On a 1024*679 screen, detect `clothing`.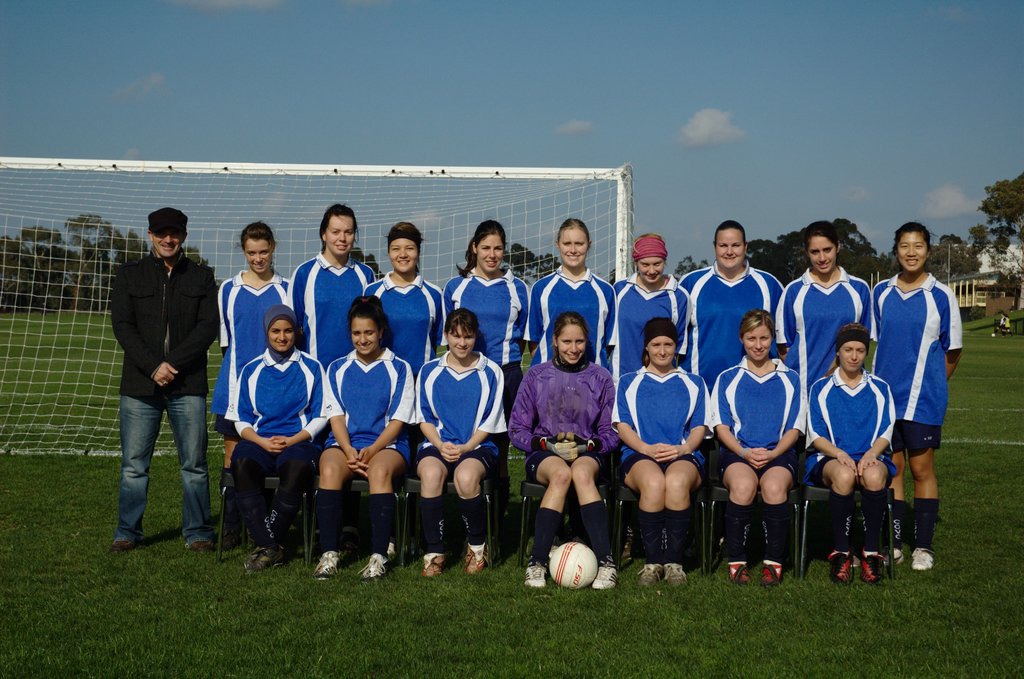
(806, 369, 906, 484).
